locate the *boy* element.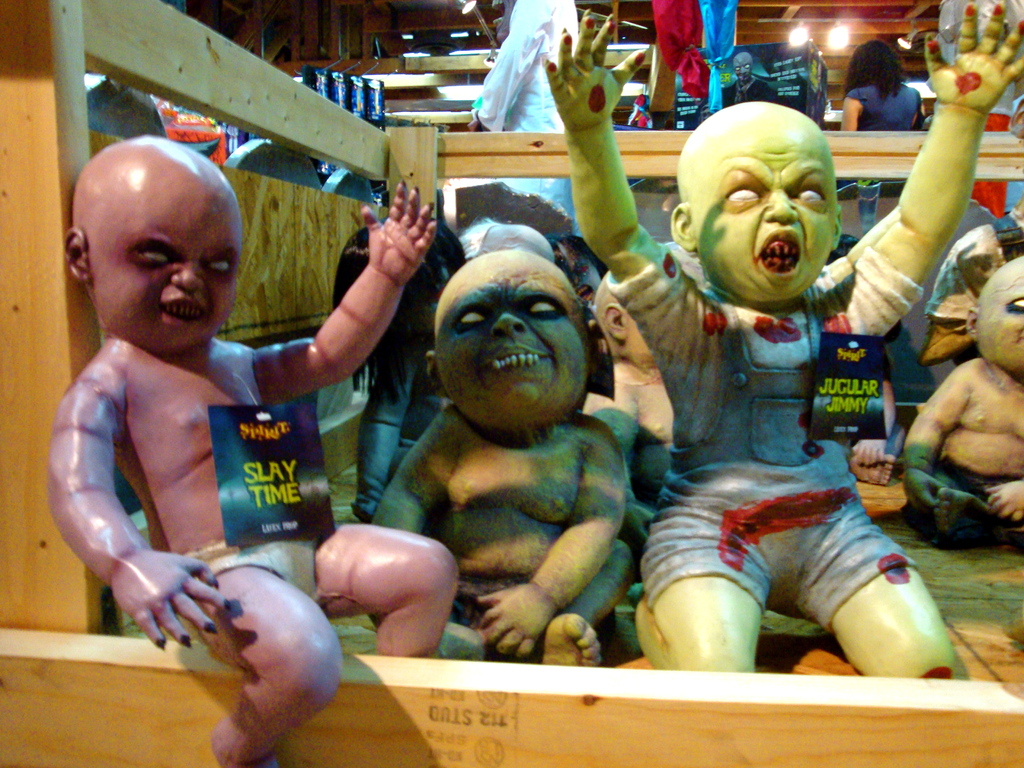
Element bbox: pyautogui.locateOnScreen(371, 244, 639, 660).
